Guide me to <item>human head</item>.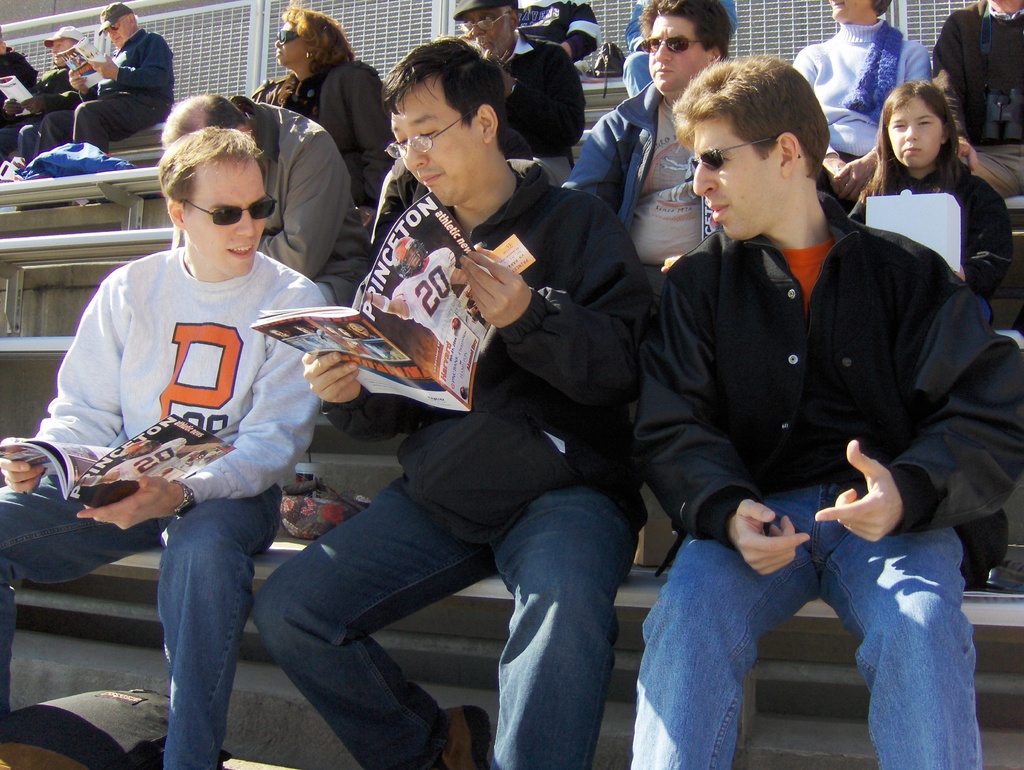
Guidance: bbox=[50, 28, 83, 61].
